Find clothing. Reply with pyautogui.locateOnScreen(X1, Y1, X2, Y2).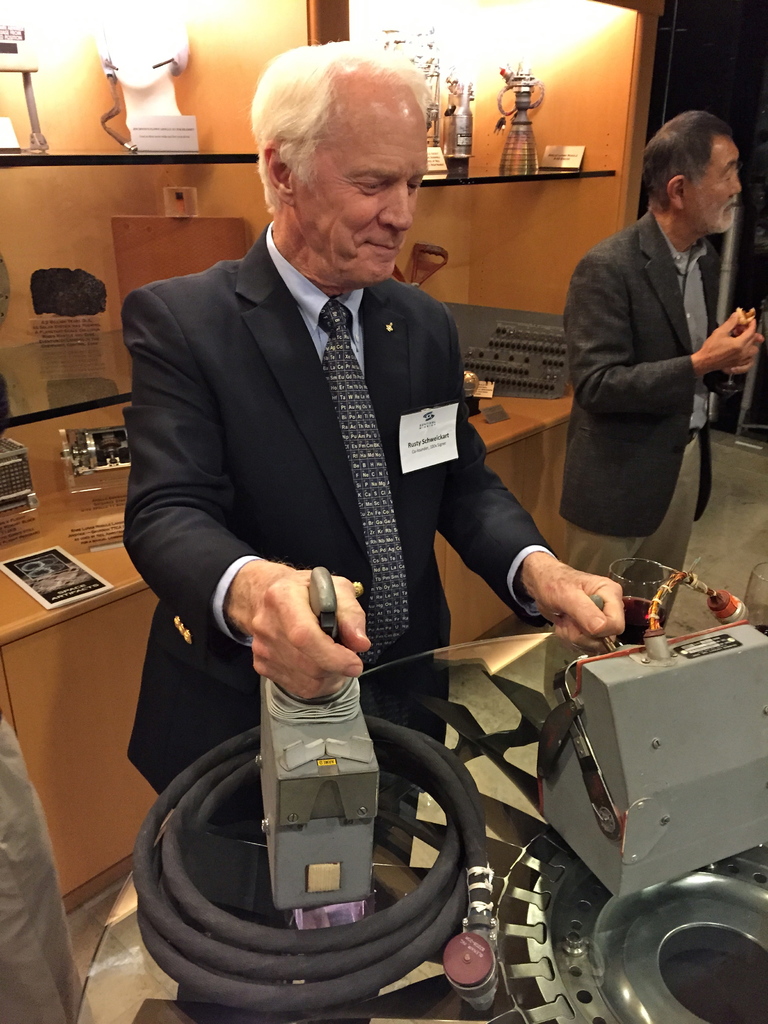
pyautogui.locateOnScreen(543, 148, 756, 591).
